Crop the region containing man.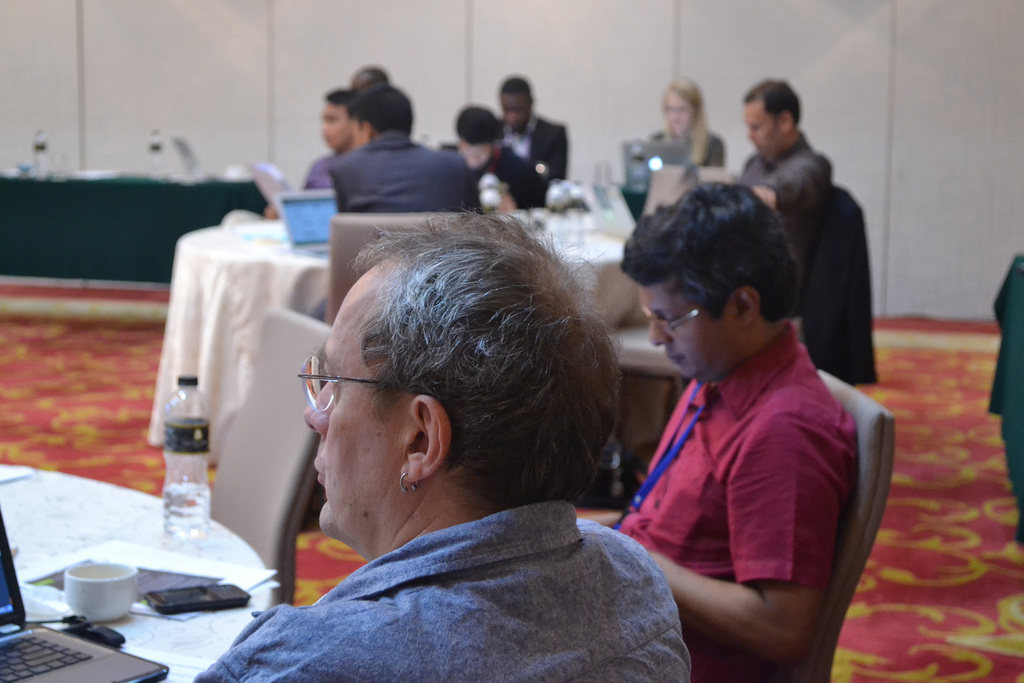
Crop region: 184:211:710:672.
